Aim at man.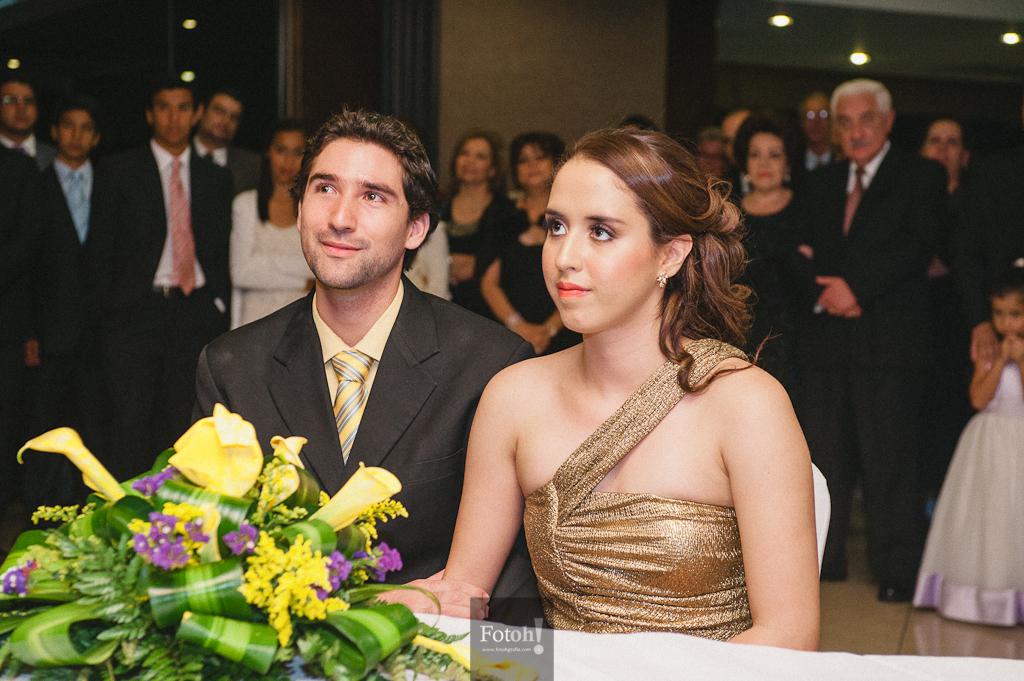
Aimed at select_region(185, 101, 531, 627).
